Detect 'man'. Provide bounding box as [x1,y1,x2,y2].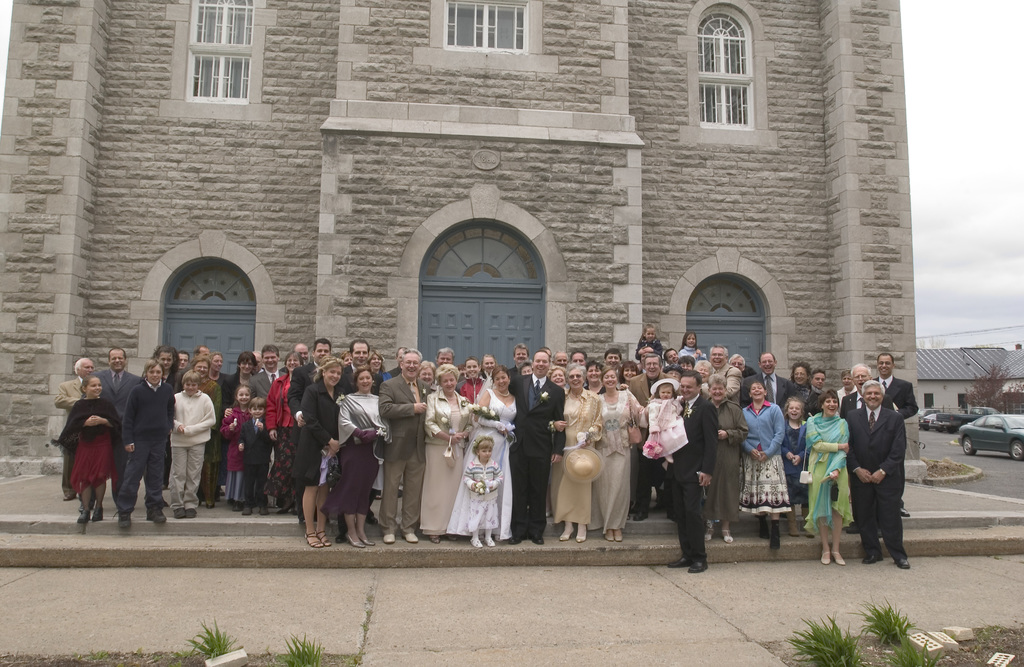
[285,341,310,372].
